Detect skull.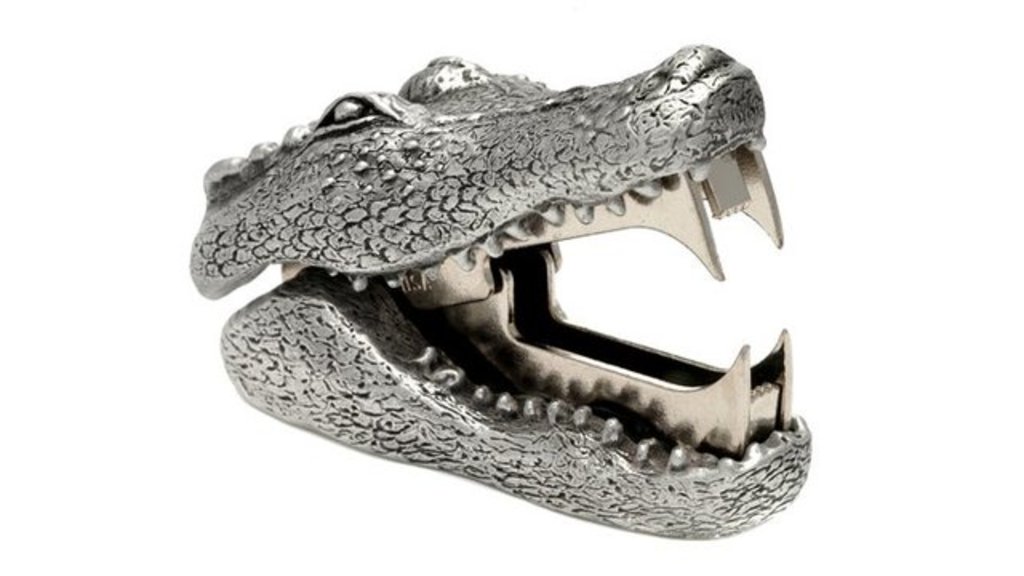
Detected at box(186, 42, 819, 544).
